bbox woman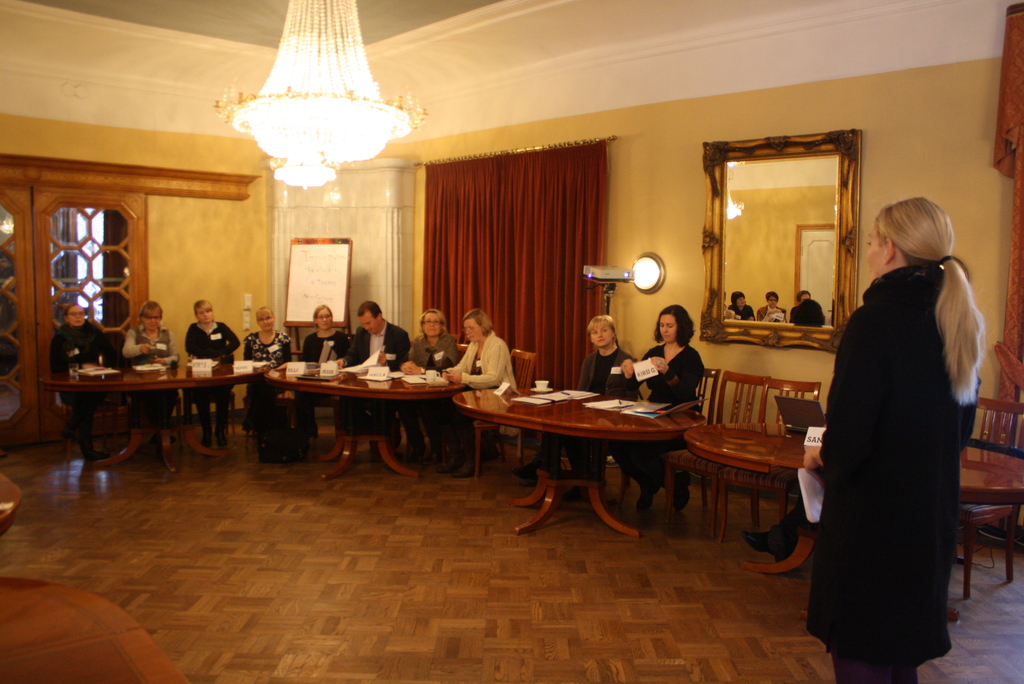
box=[404, 311, 469, 436]
